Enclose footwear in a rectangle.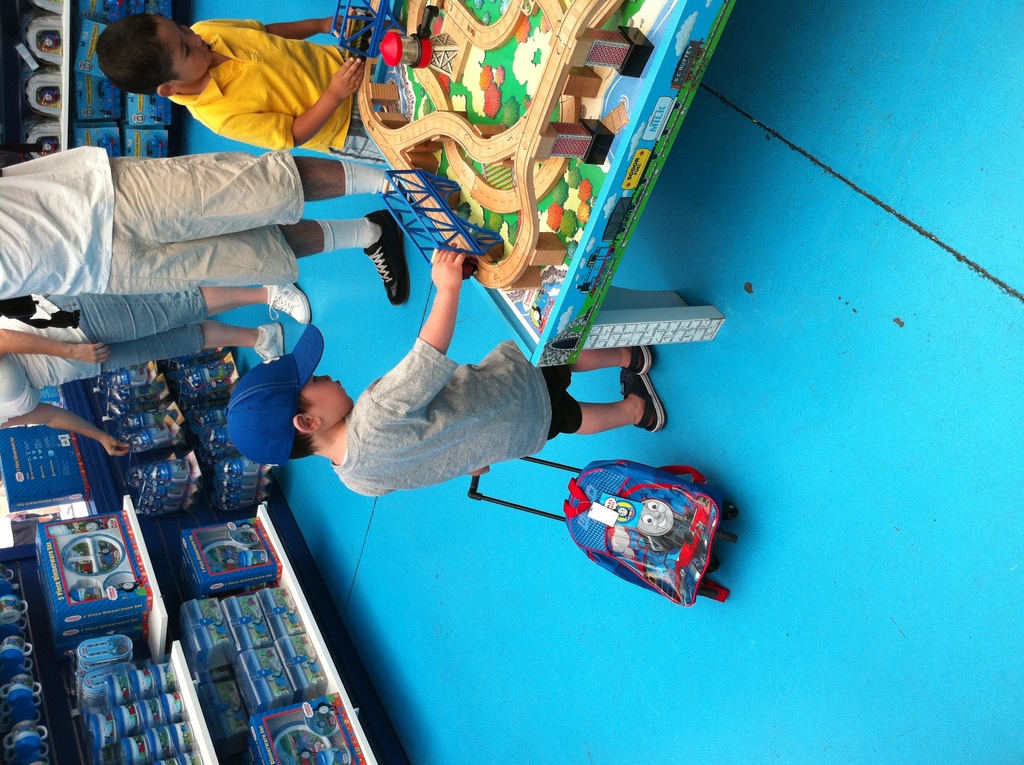
[x1=264, y1=282, x2=311, y2=328].
